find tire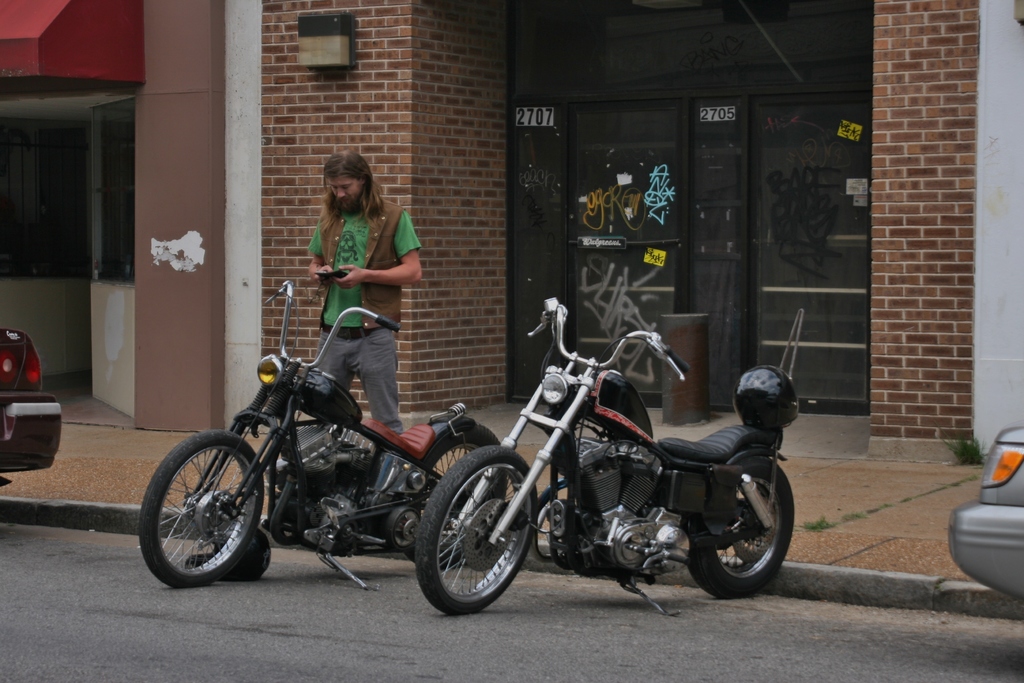
left=380, top=420, right=499, bottom=563
